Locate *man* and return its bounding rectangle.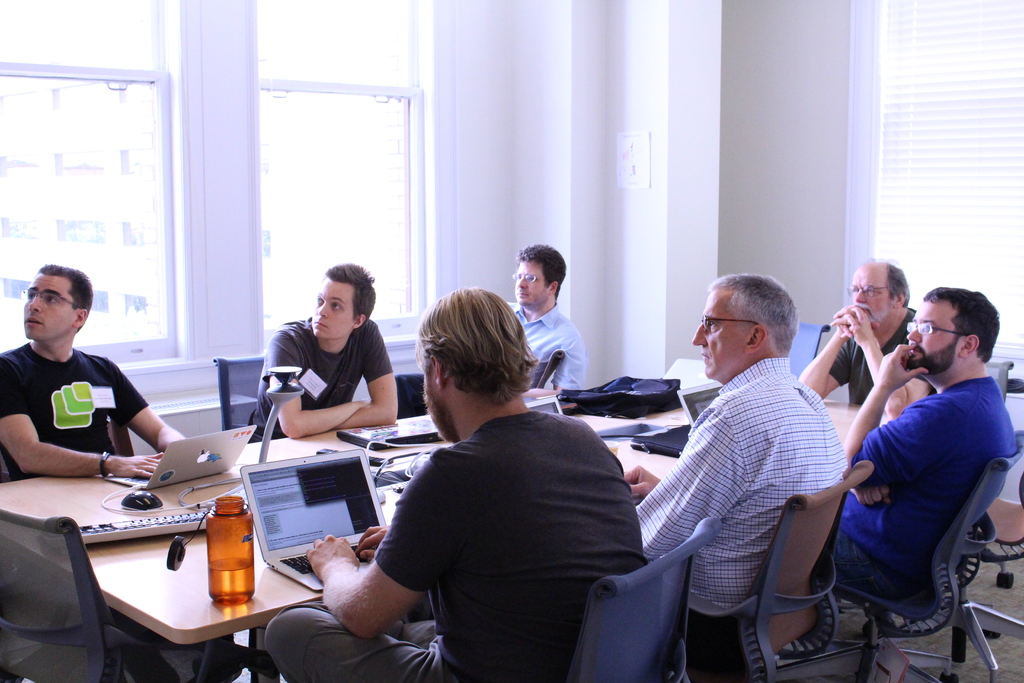
{"left": 621, "top": 272, "right": 851, "bottom": 682}.
